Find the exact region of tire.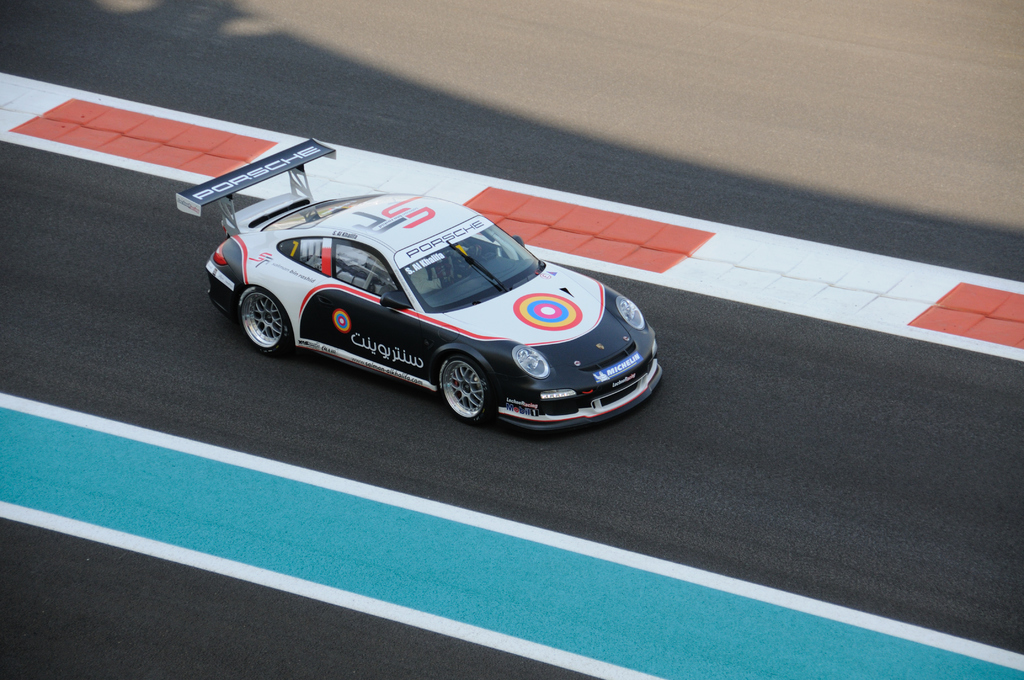
Exact region: 439/358/499/423.
